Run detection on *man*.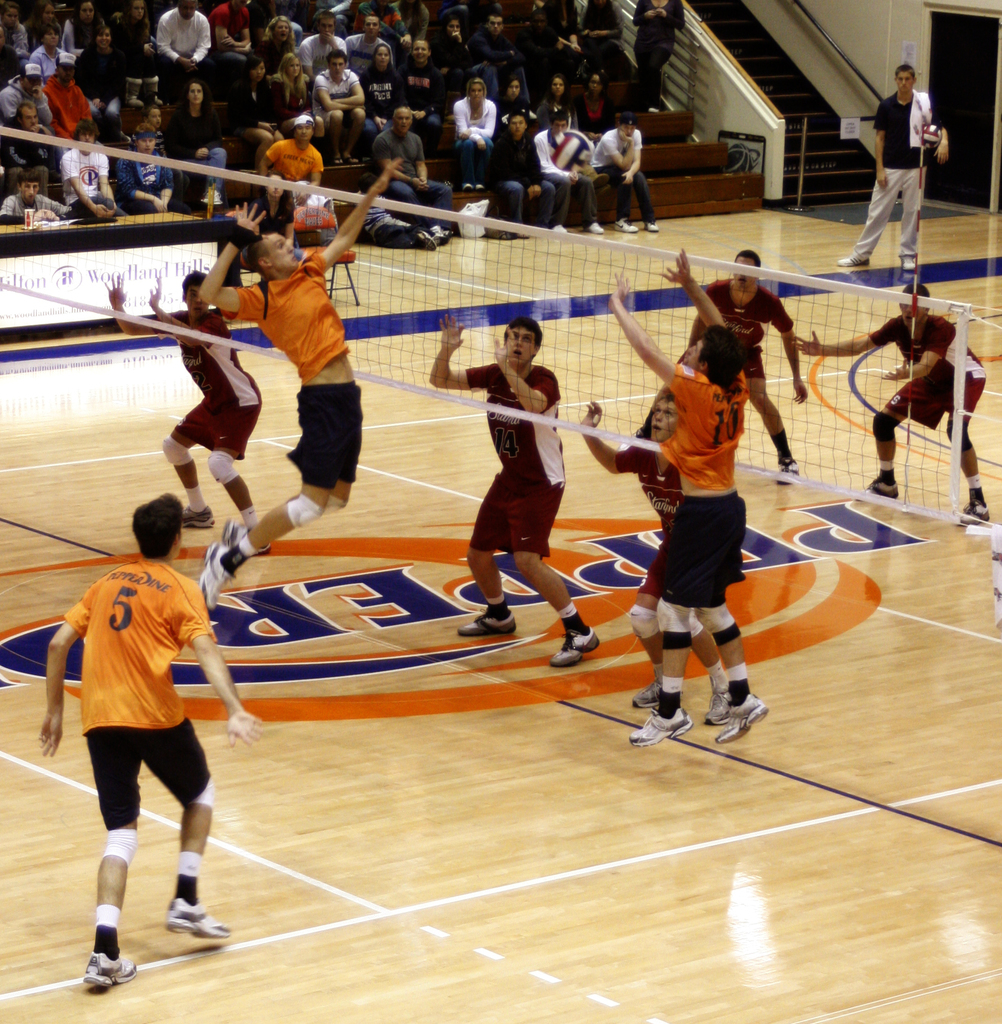
Result: 0 168 75 225.
